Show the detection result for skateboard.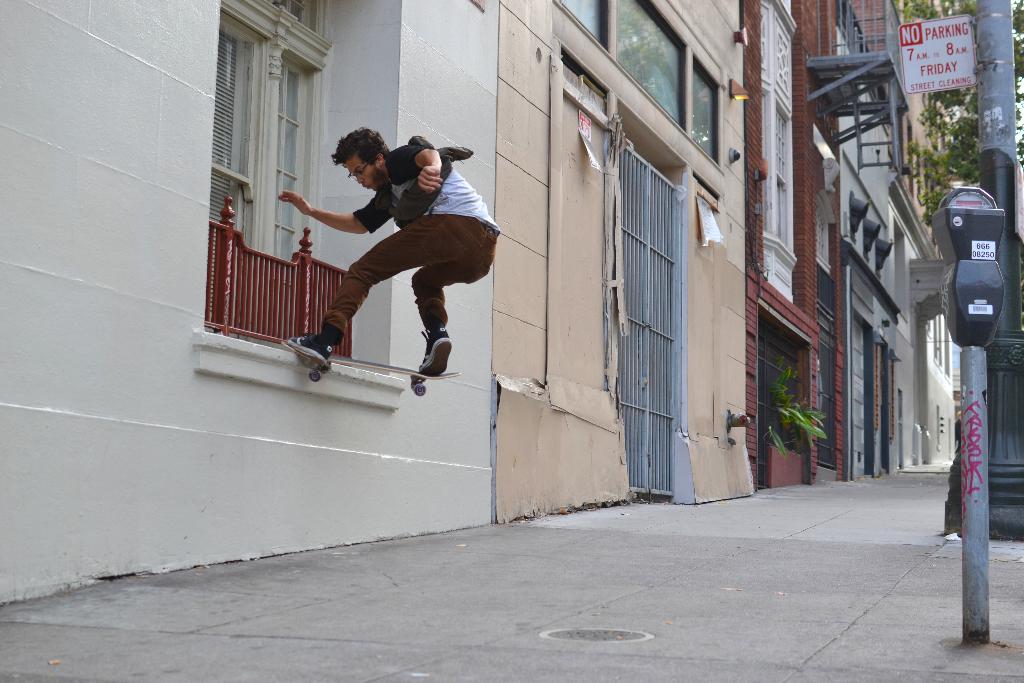
BBox(279, 342, 459, 398).
